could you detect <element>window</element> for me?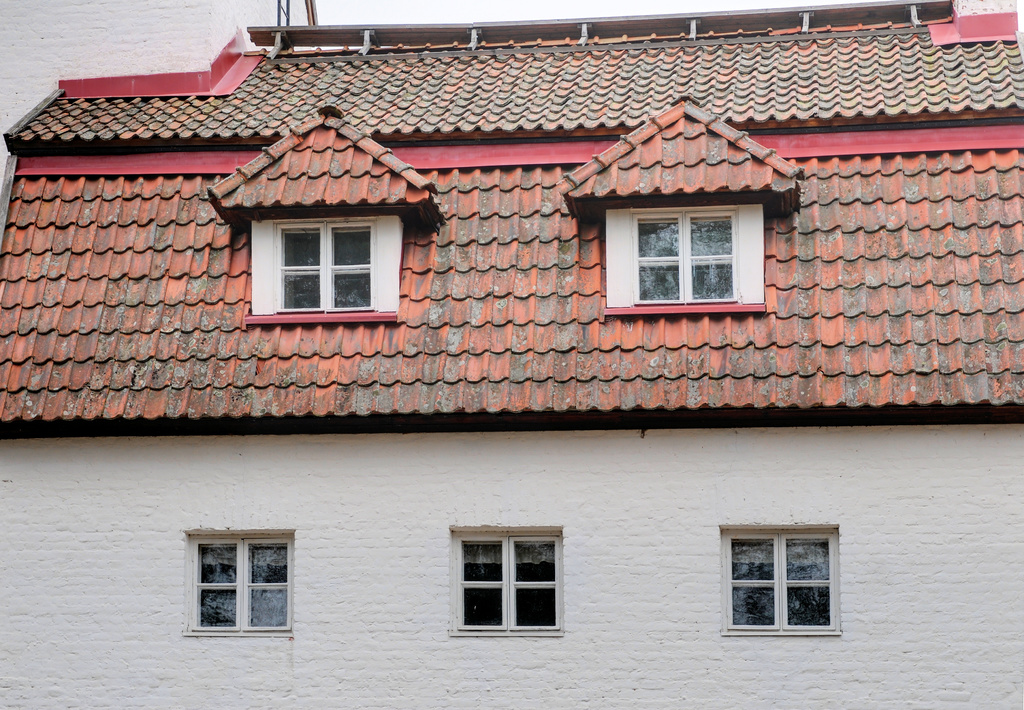
Detection result: select_region(722, 523, 843, 637).
